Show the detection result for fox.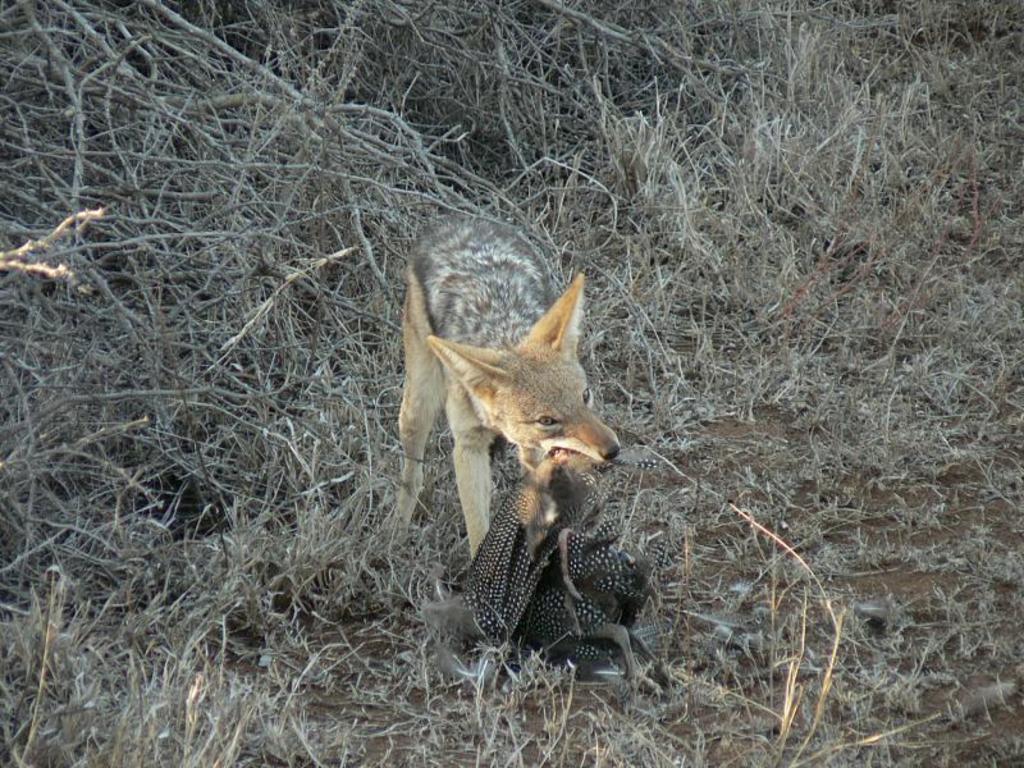
x1=388 y1=214 x2=623 y2=563.
